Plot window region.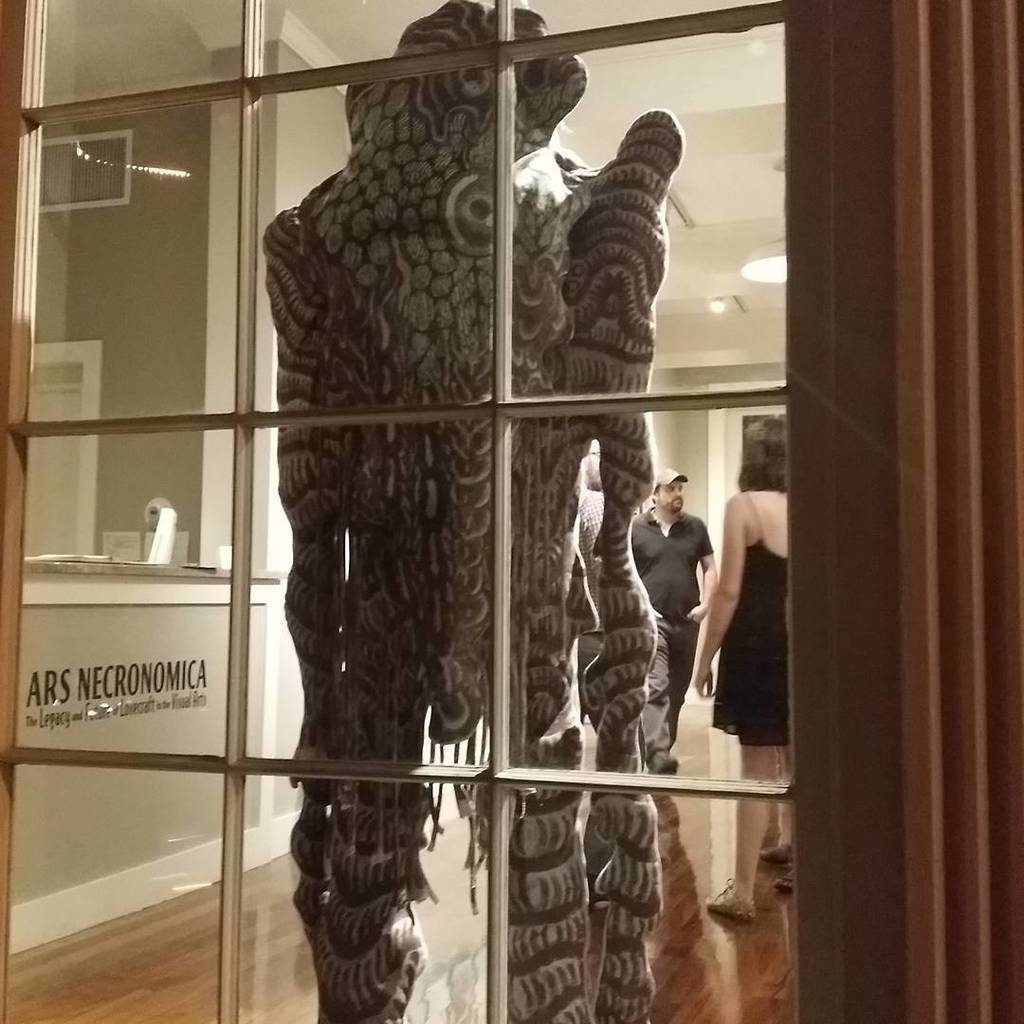
Plotted at l=0, t=0, r=1023, b=1023.
